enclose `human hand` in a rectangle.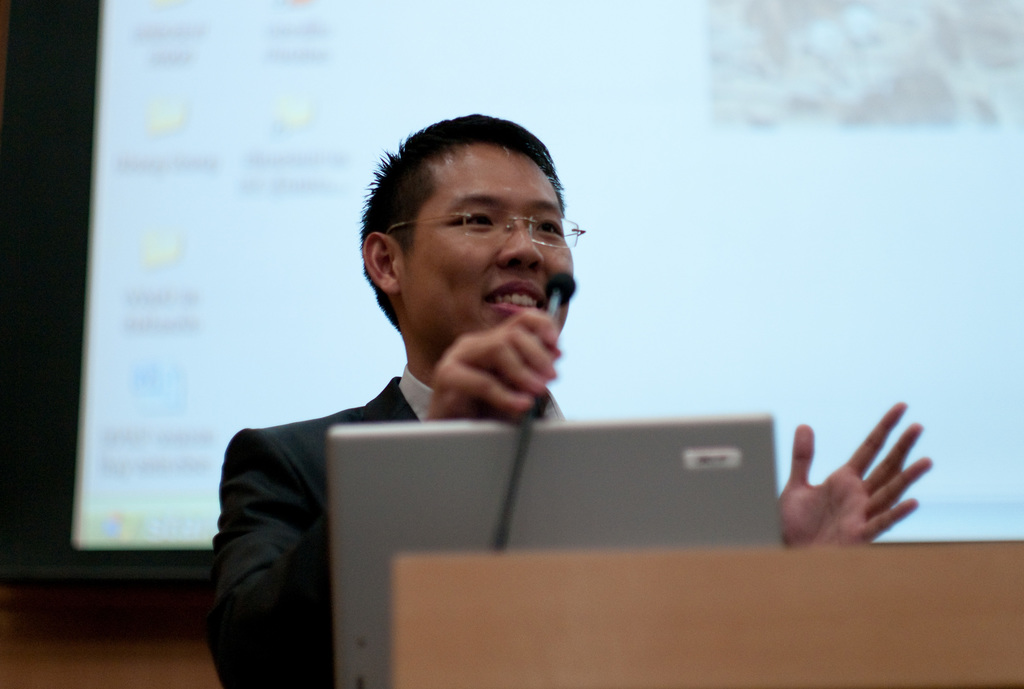
left=761, top=412, right=929, bottom=542.
